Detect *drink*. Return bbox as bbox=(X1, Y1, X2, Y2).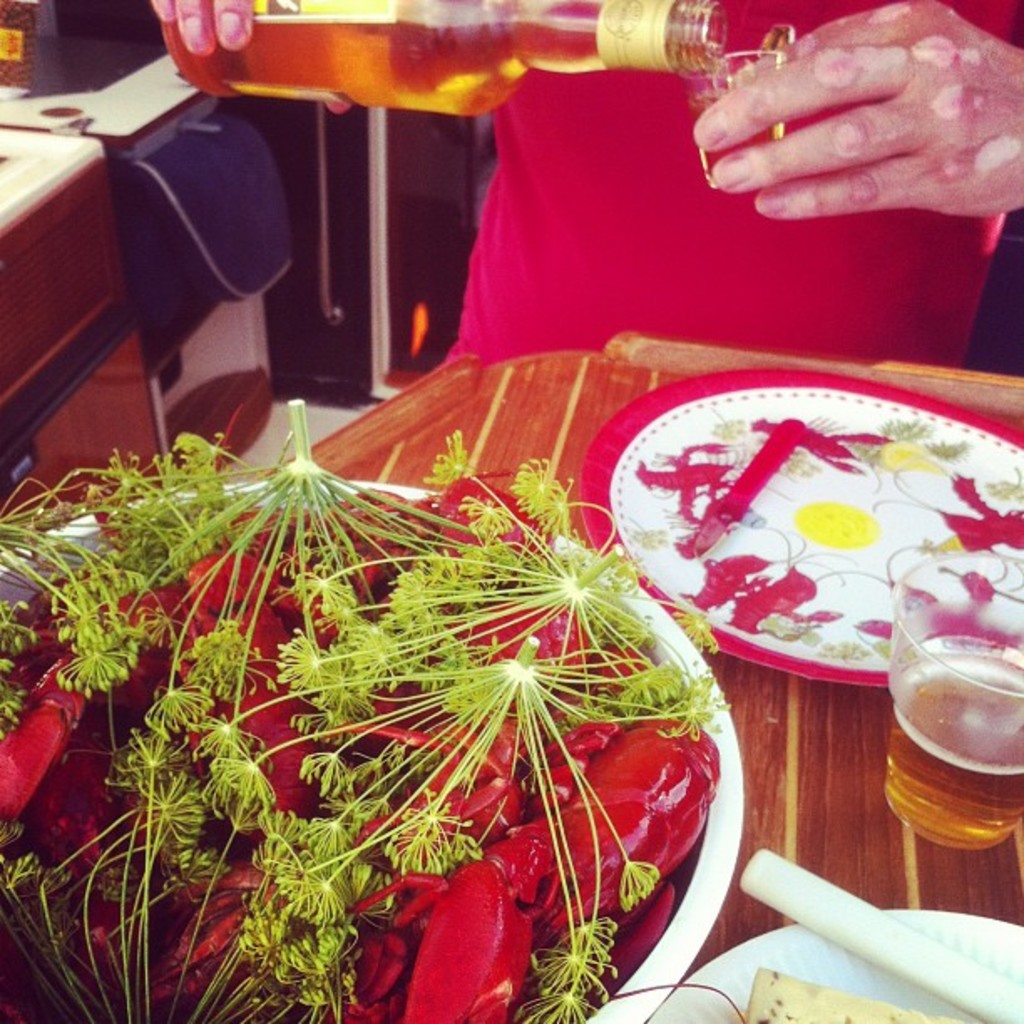
bbox=(164, 2, 718, 117).
